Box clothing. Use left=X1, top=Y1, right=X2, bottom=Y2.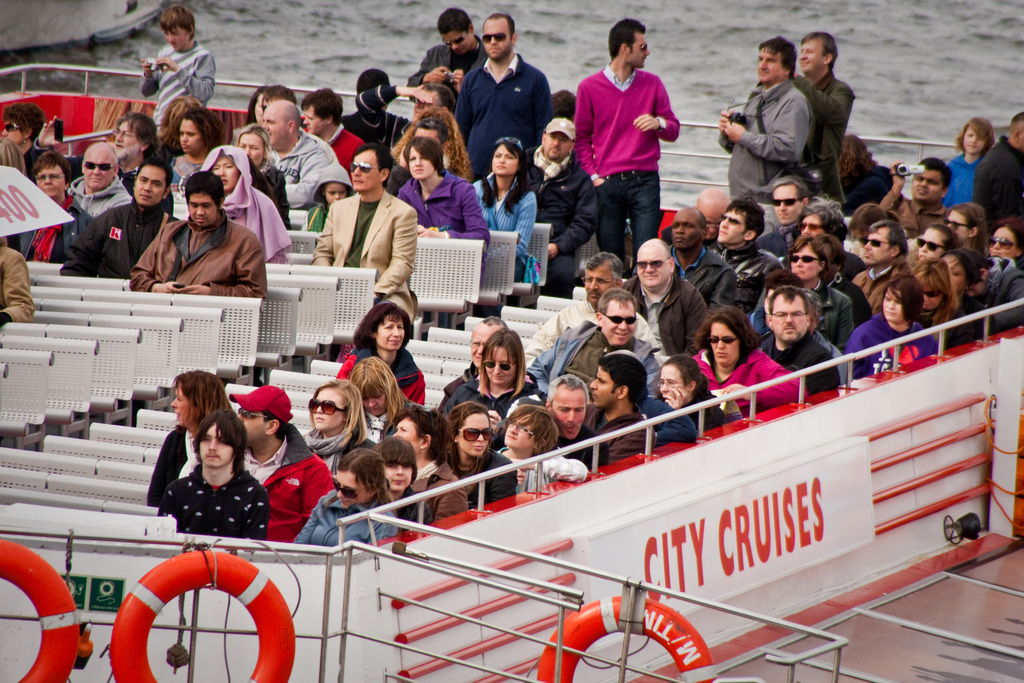
left=244, top=420, right=326, bottom=536.
